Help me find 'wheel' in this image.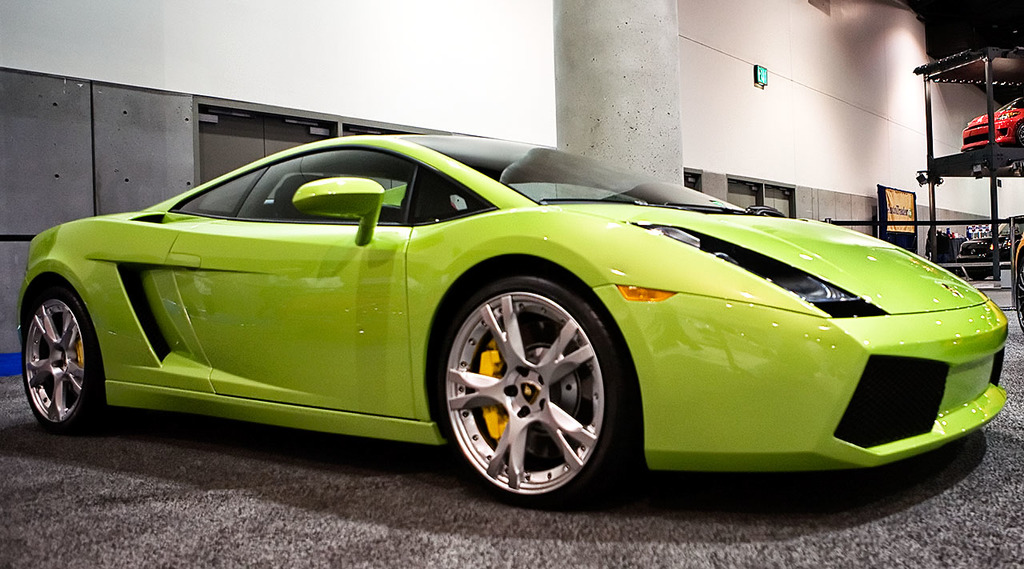
Found it: bbox=(1014, 267, 1023, 331).
